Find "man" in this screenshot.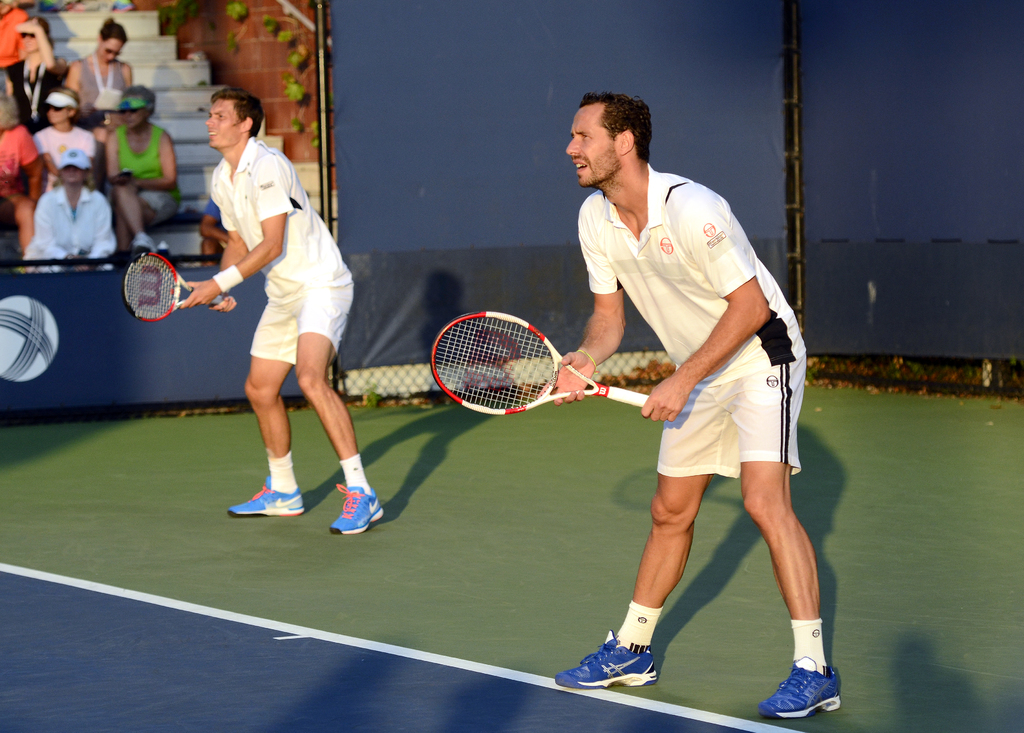
The bounding box for "man" is <box>555,89,844,717</box>.
